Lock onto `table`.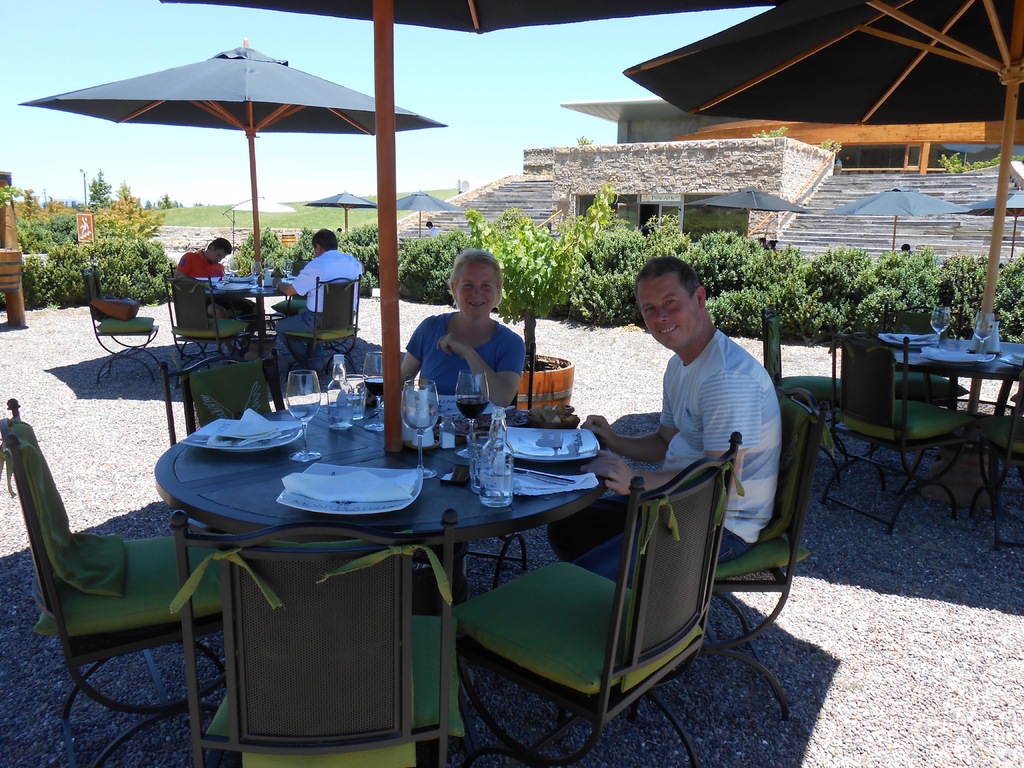
Locked: 204/277/286/352.
